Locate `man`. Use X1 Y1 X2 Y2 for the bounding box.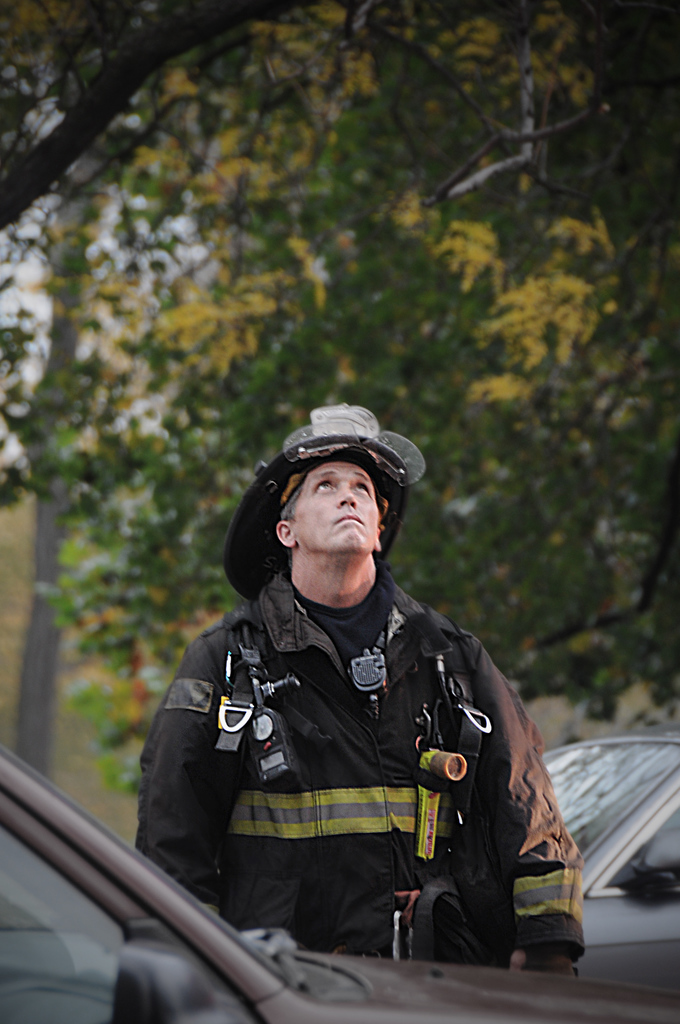
133 408 588 977.
